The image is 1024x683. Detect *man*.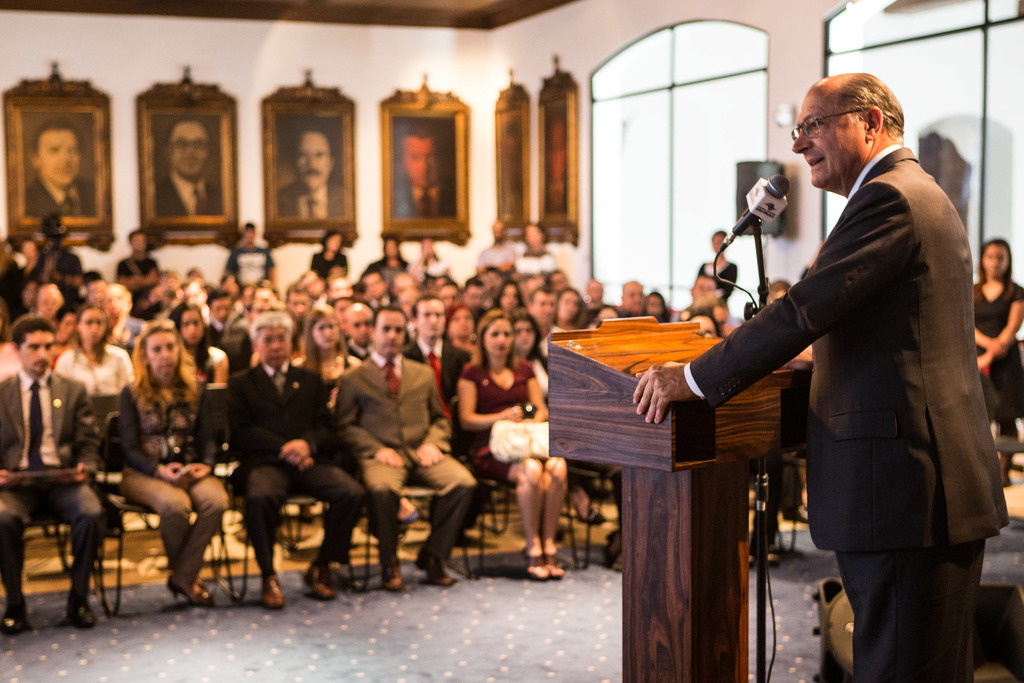
Detection: region(0, 315, 126, 629).
